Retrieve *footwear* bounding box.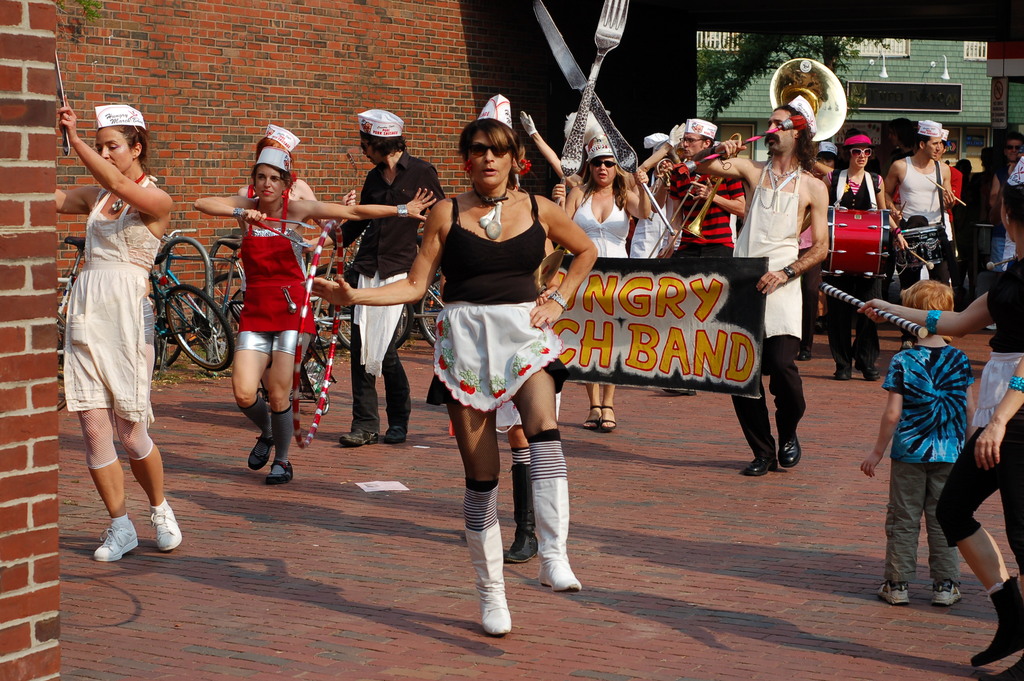
Bounding box: (x1=268, y1=459, x2=292, y2=486).
